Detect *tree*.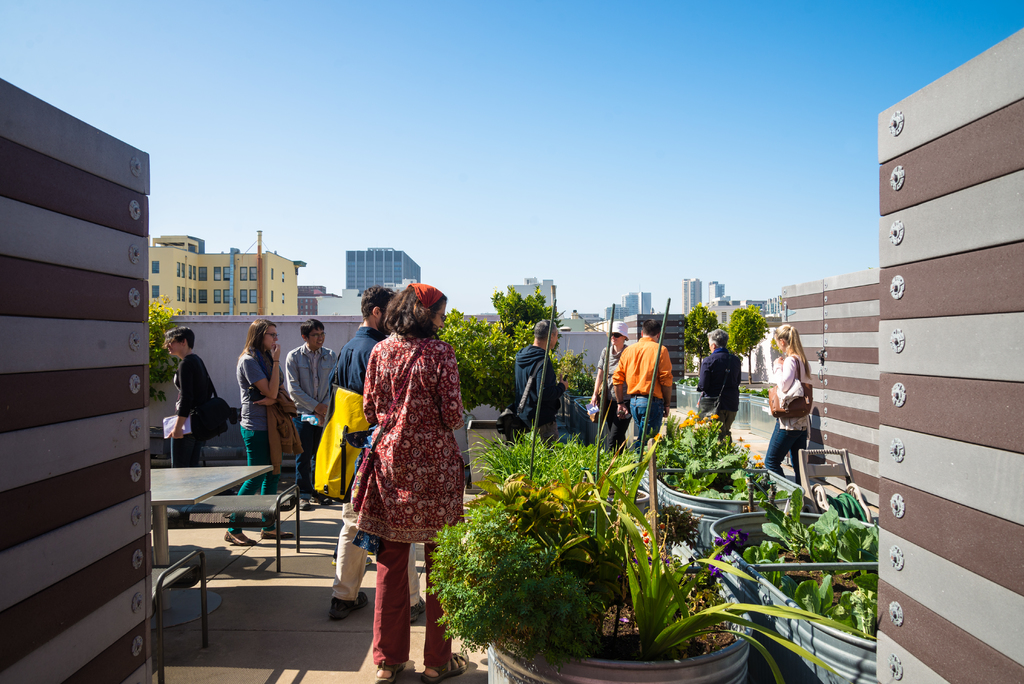
Detected at {"left": 682, "top": 300, "right": 724, "bottom": 370}.
